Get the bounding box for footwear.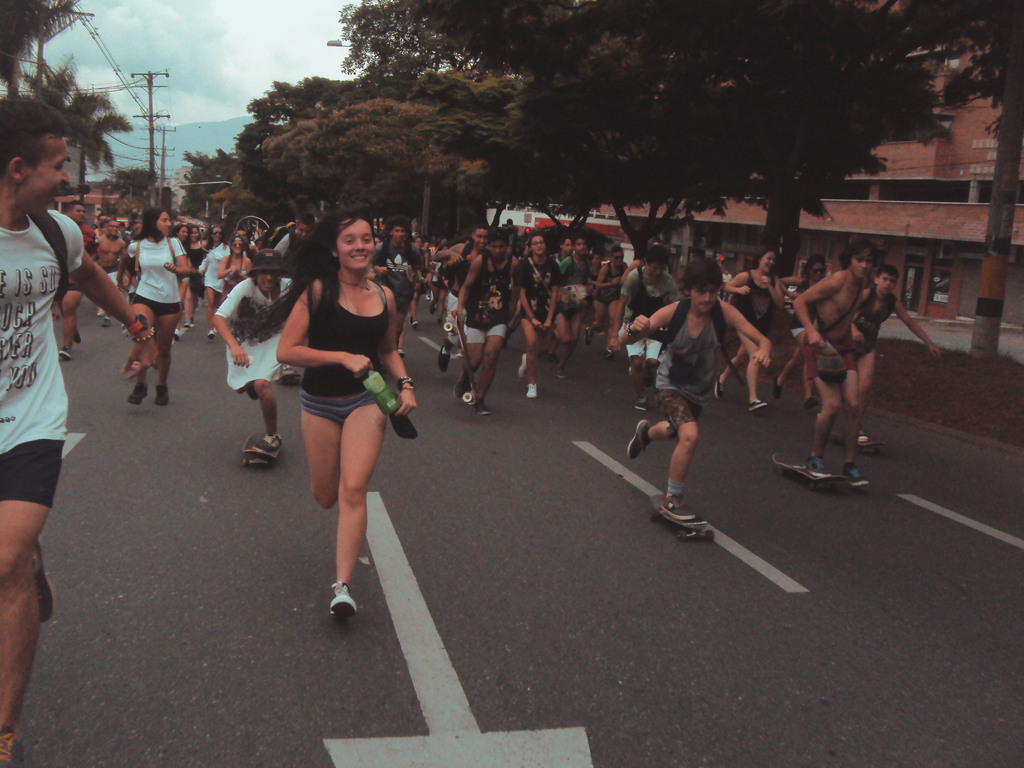
region(0, 727, 29, 767).
